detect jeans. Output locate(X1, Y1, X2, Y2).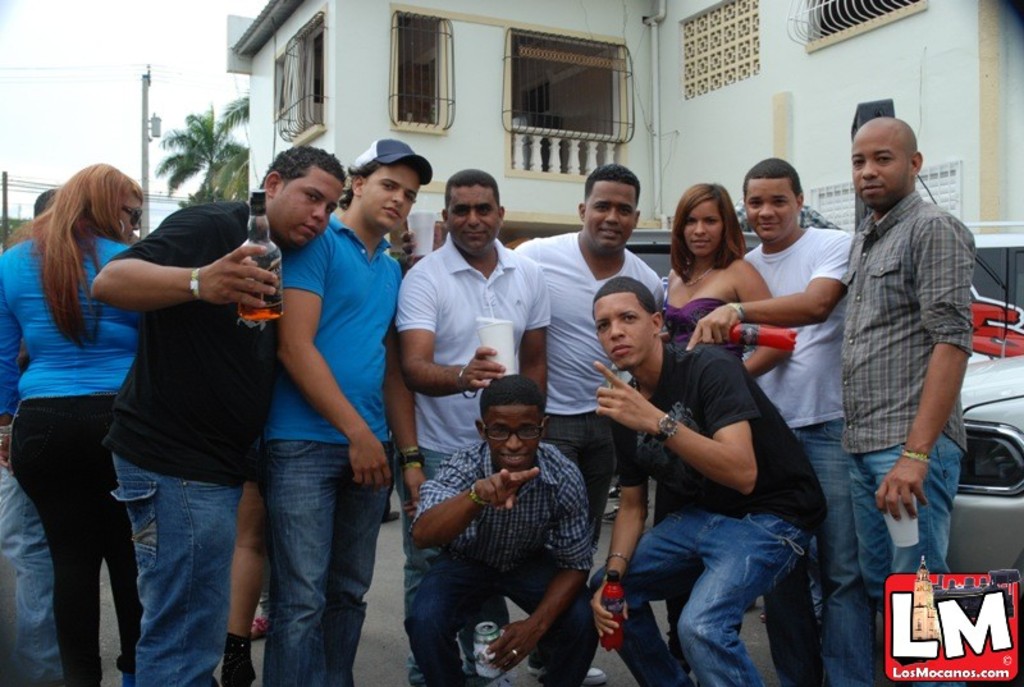
locate(758, 420, 878, 686).
